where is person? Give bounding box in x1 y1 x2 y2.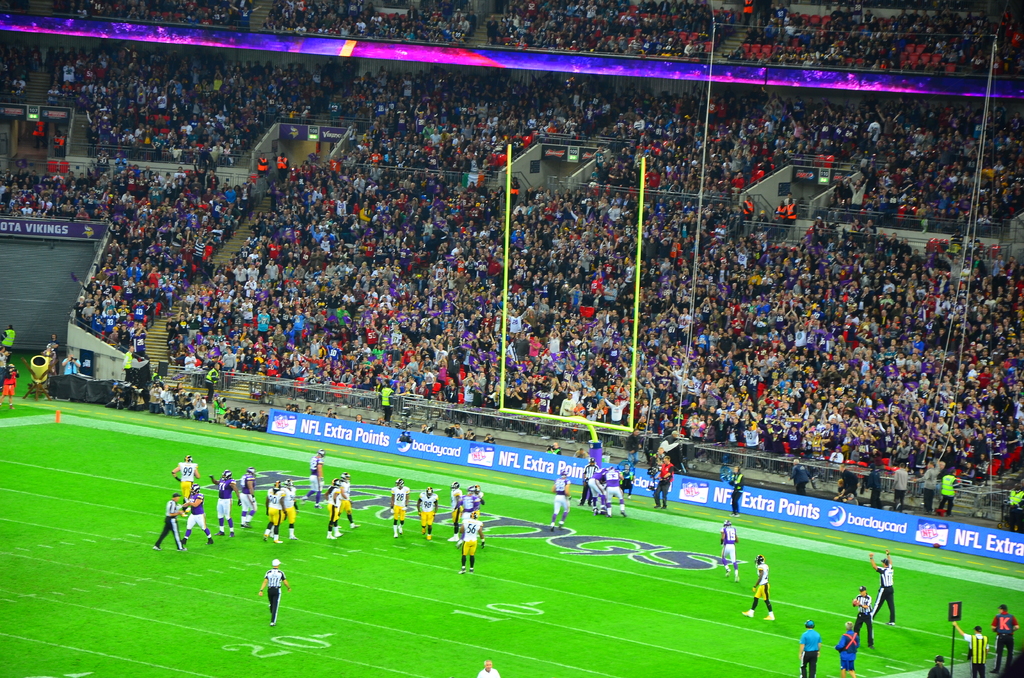
461 503 490 571.
